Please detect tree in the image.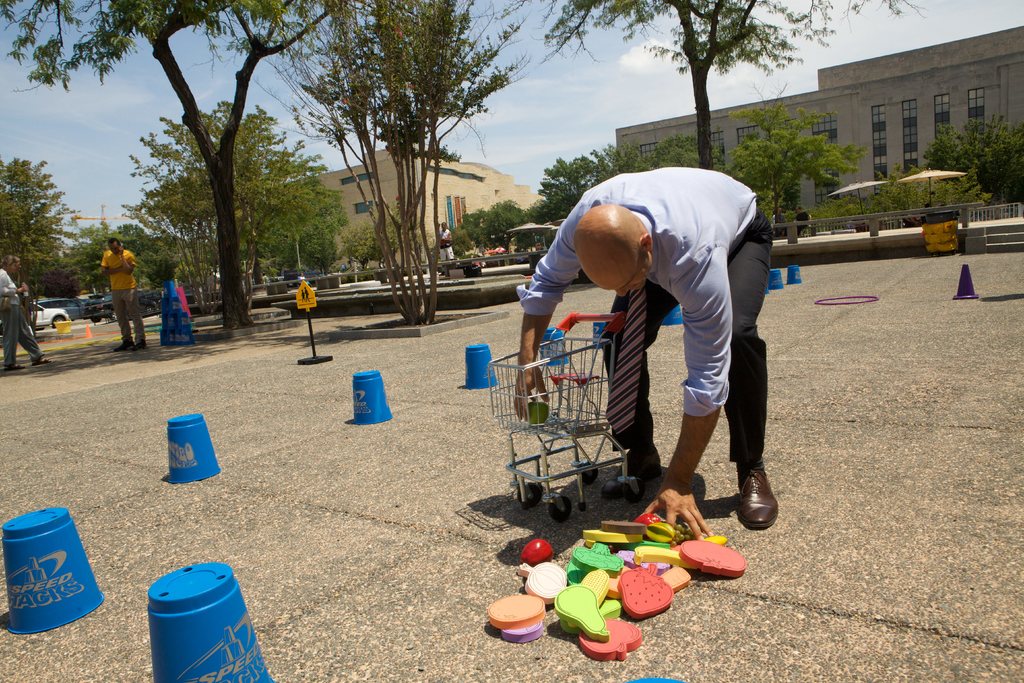
898, 92, 1022, 288.
